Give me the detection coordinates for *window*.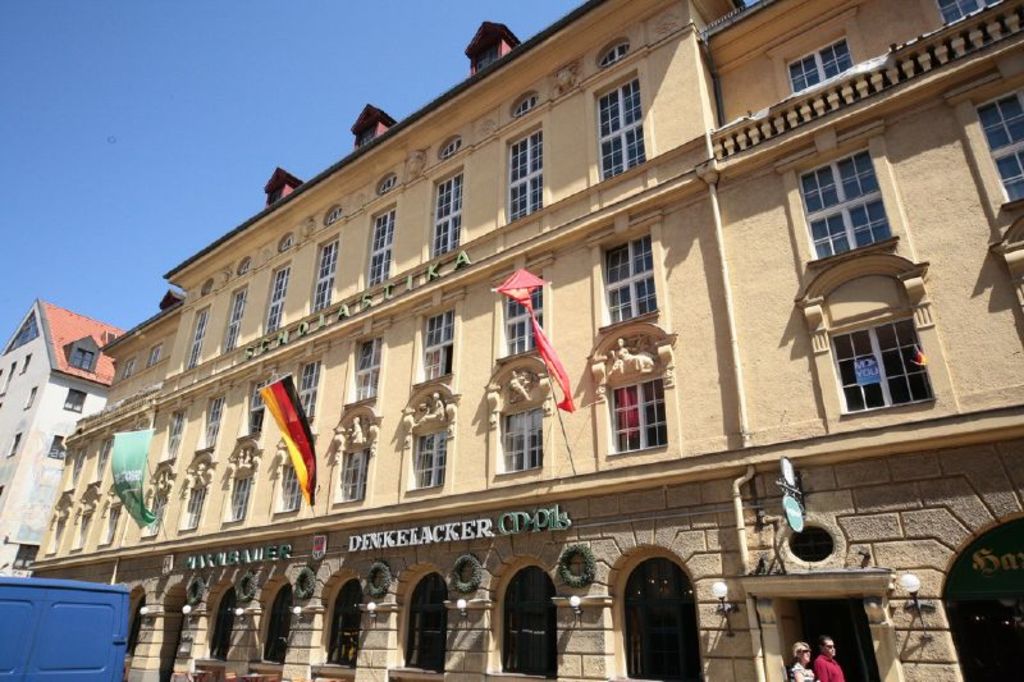
crop(137, 485, 168, 540).
